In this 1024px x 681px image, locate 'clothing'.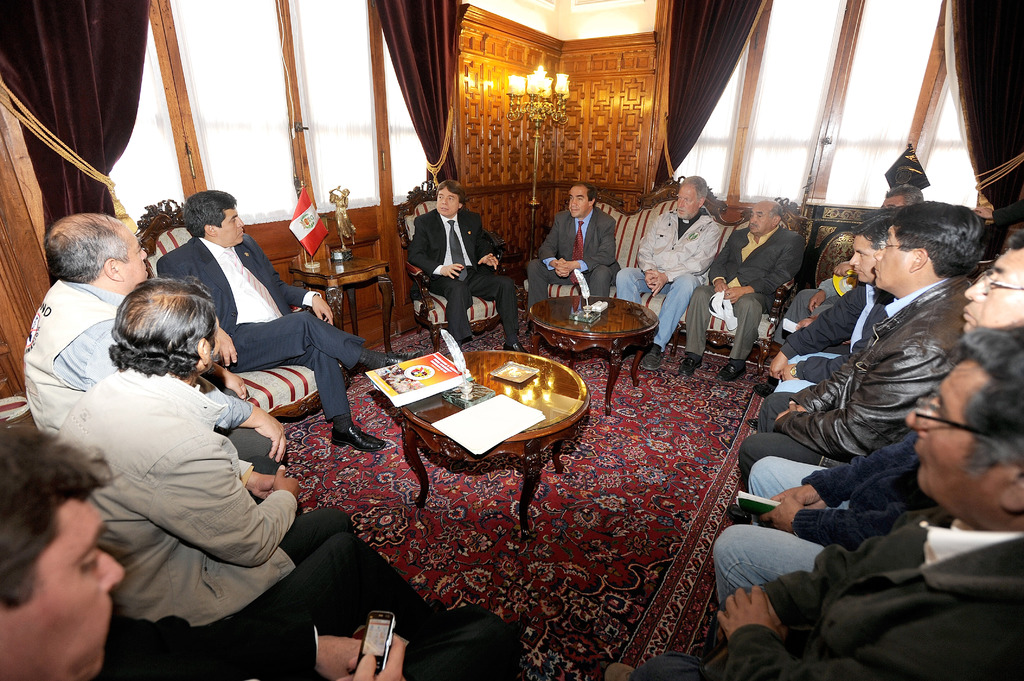
Bounding box: x1=769 y1=226 x2=992 y2=575.
